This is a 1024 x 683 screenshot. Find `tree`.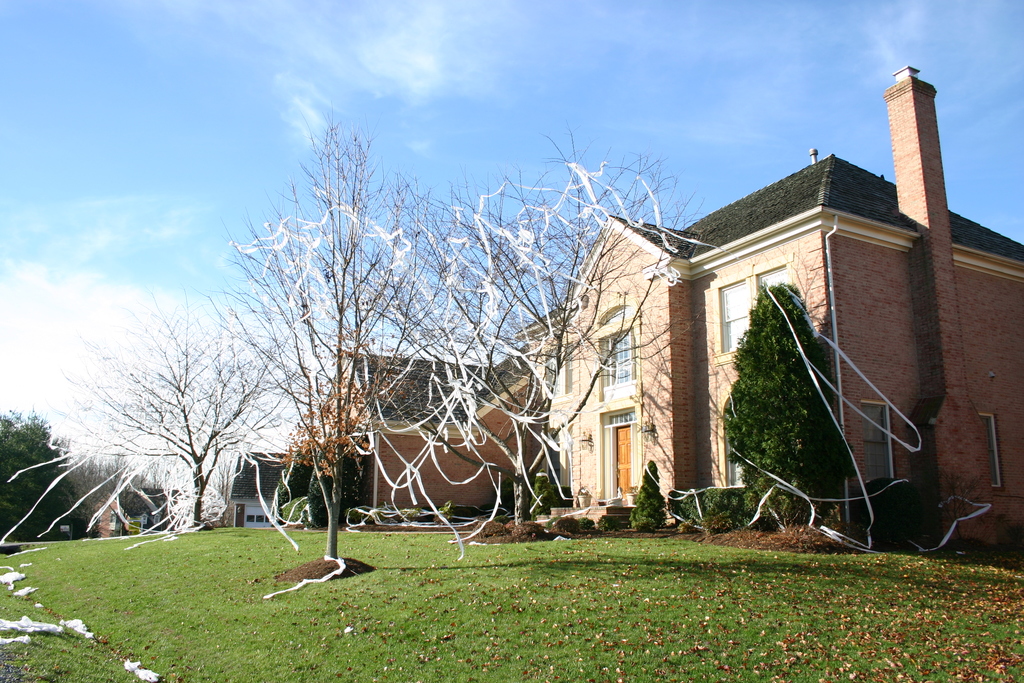
Bounding box: (225,128,460,568).
